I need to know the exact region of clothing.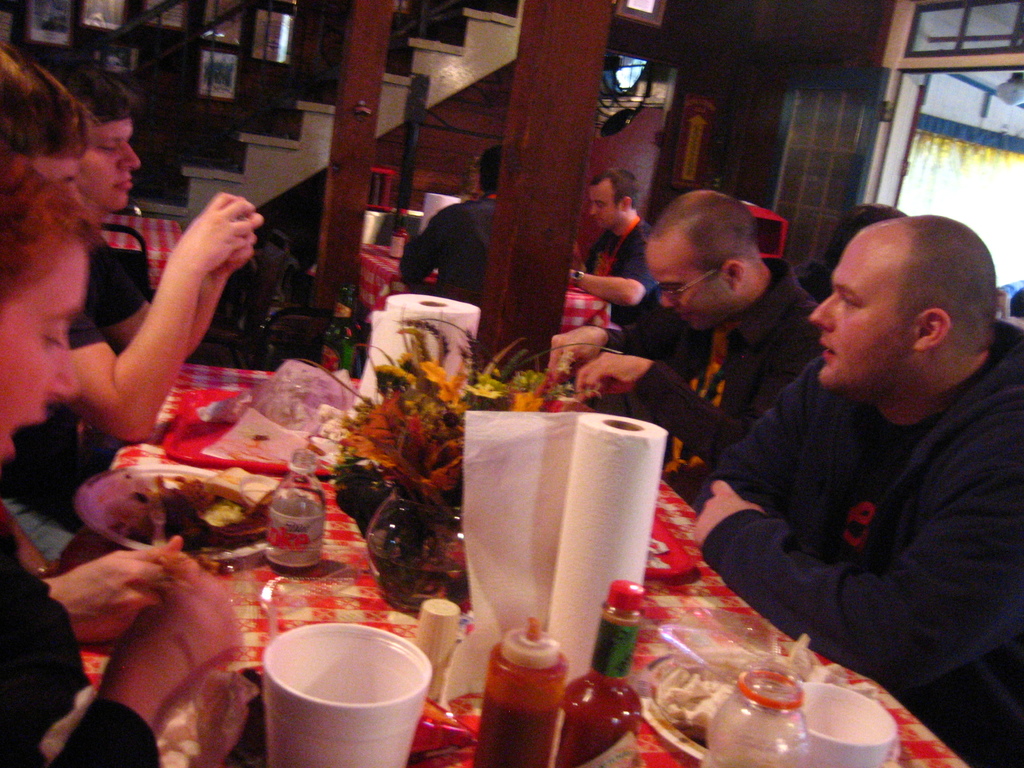
Region: {"left": 396, "top": 192, "right": 505, "bottom": 308}.
